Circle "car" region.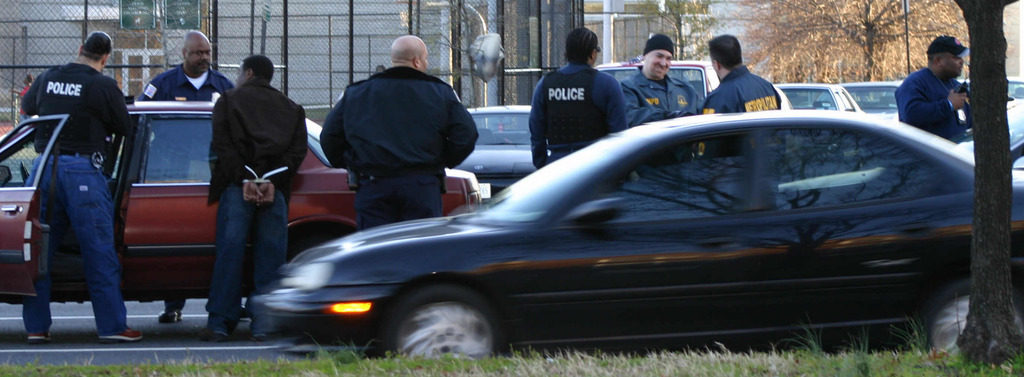
Region: select_region(0, 95, 490, 307).
